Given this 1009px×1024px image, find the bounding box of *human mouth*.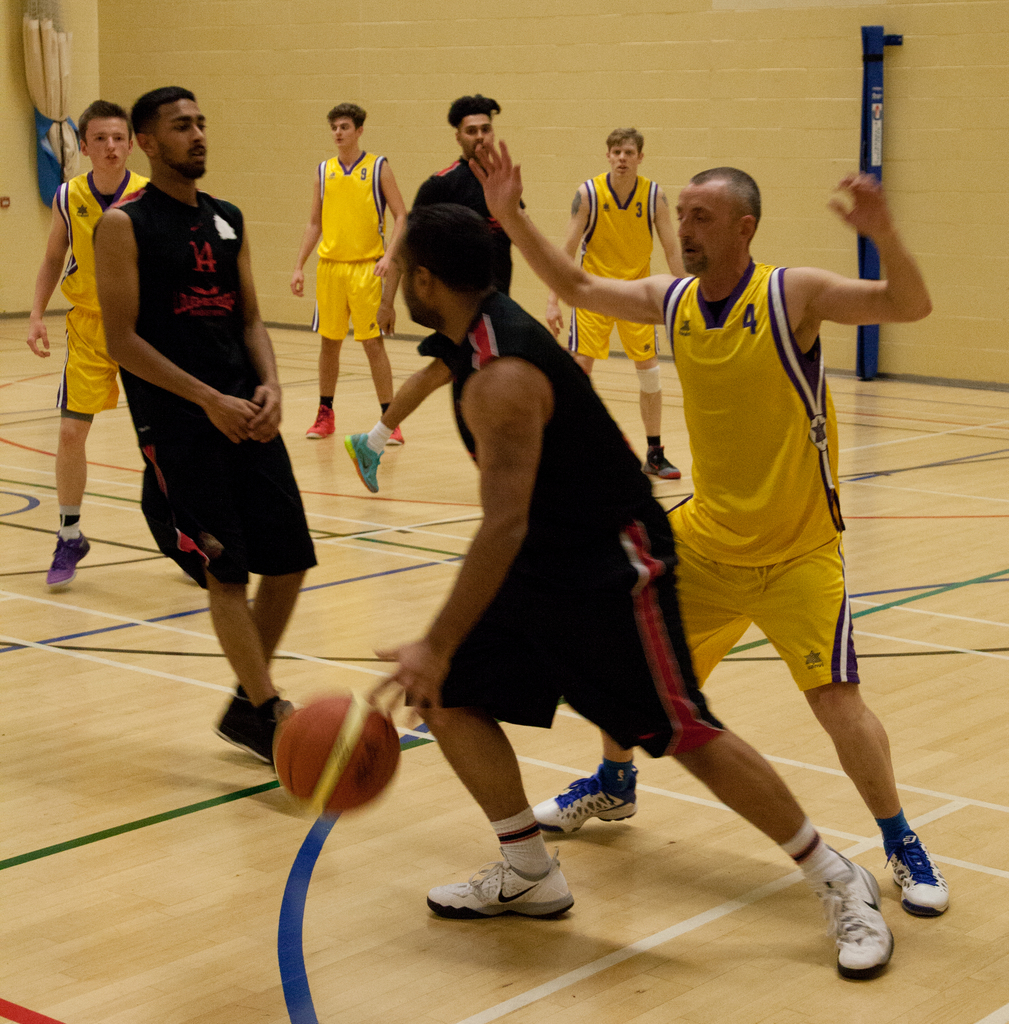
679,241,706,264.
